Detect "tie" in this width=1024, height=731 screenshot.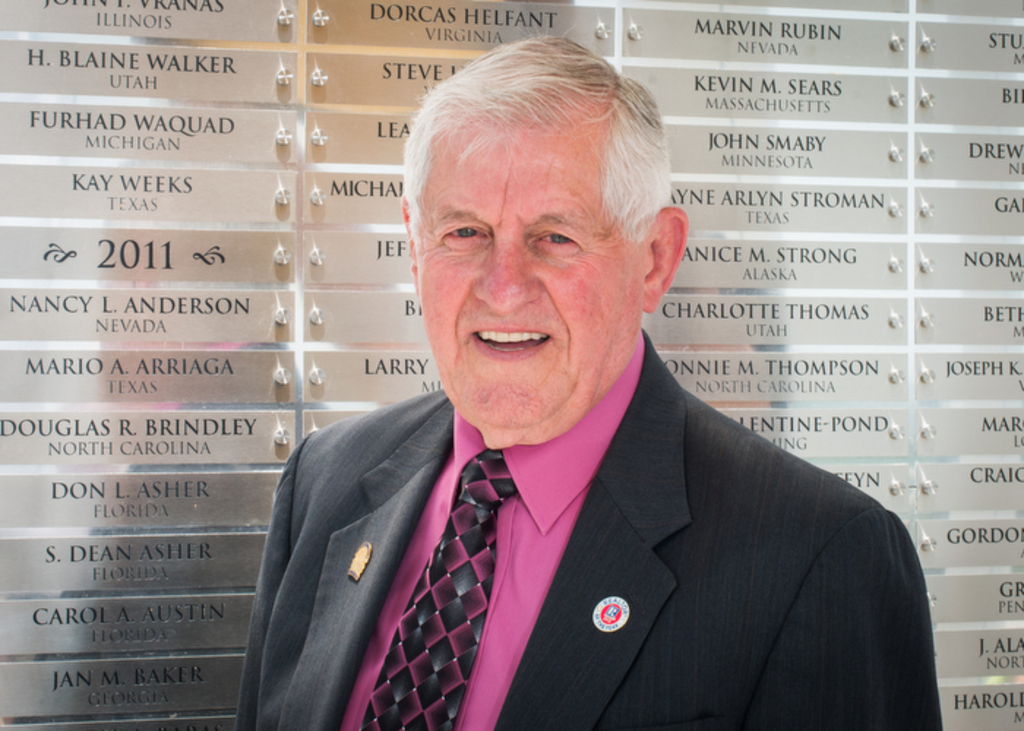
Detection: select_region(363, 444, 519, 730).
